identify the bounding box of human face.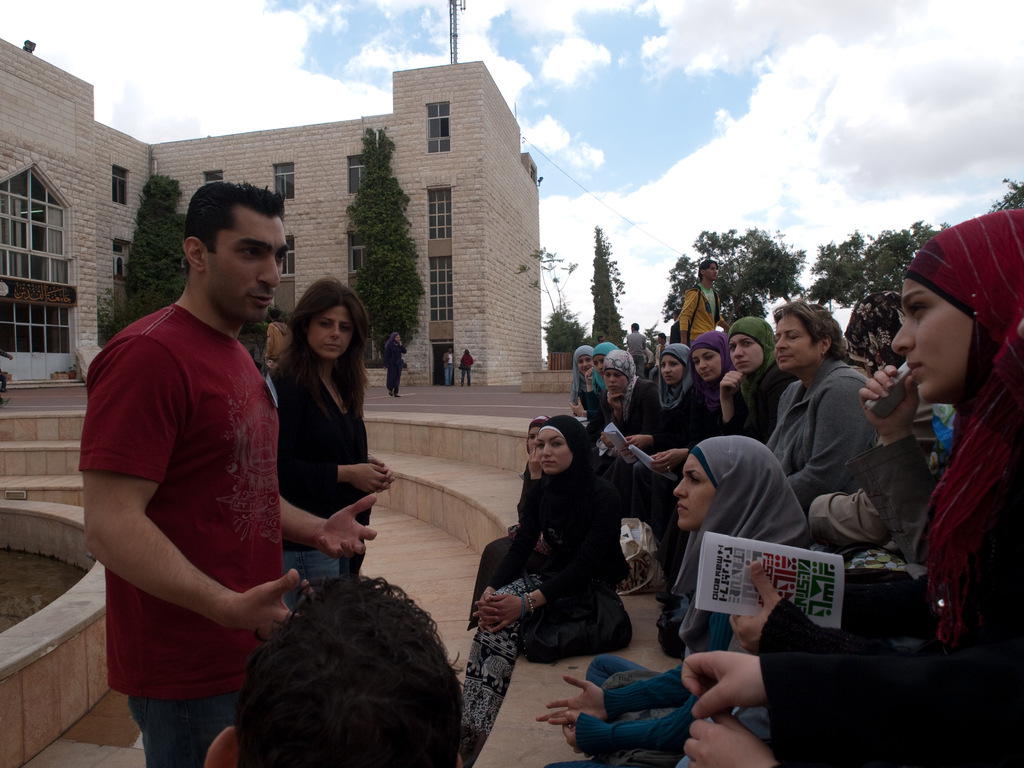
box(696, 351, 723, 381).
